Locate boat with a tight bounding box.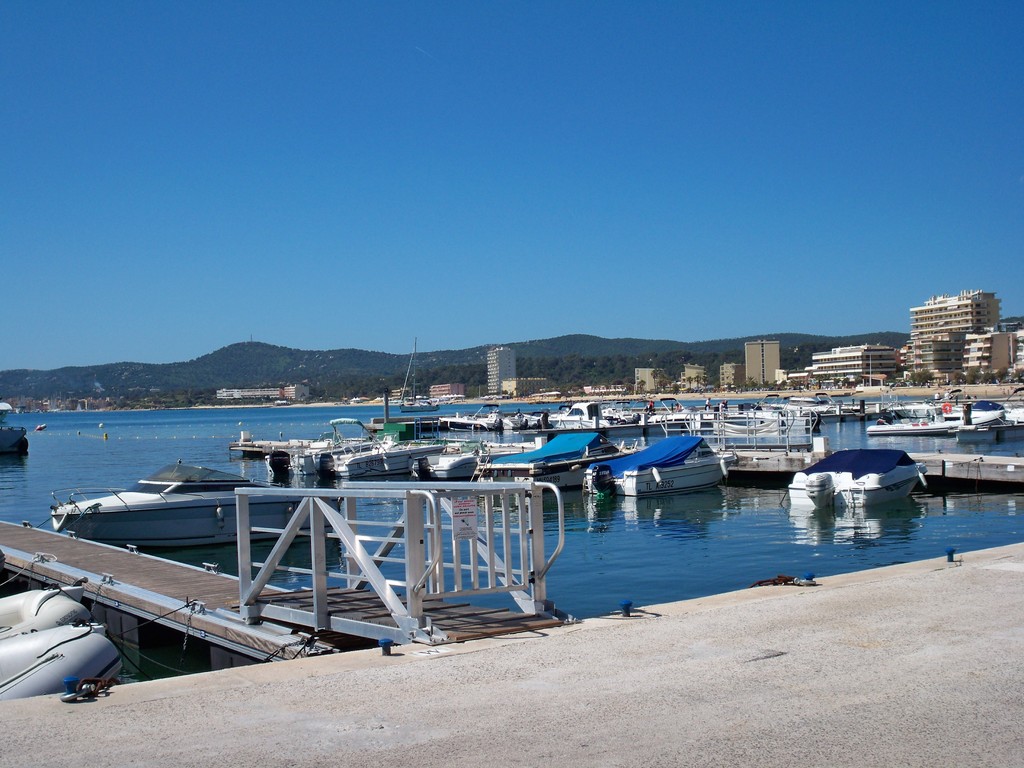
(584,430,728,498).
